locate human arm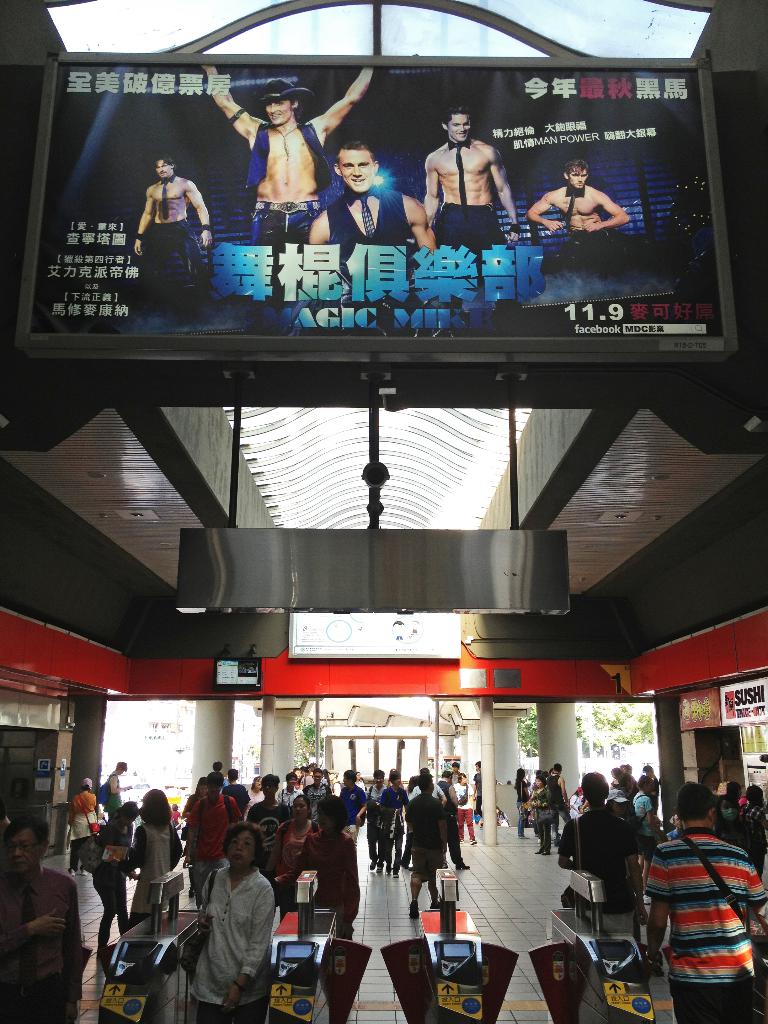
pyautogui.locateOnScreen(230, 793, 246, 824)
